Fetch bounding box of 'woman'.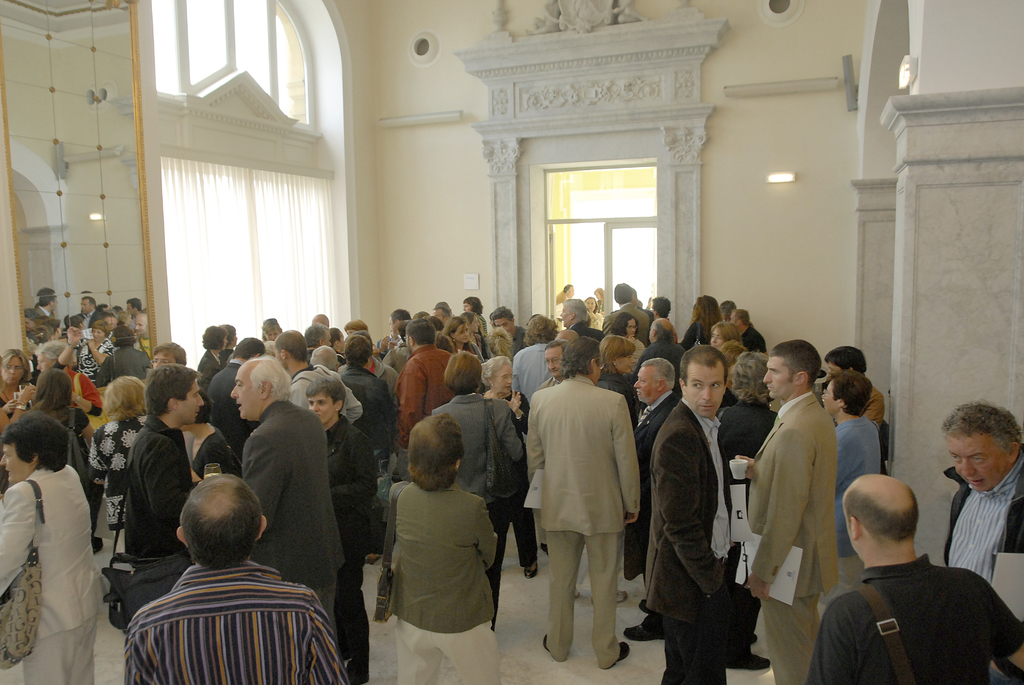
Bbox: 458, 294, 491, 318.
